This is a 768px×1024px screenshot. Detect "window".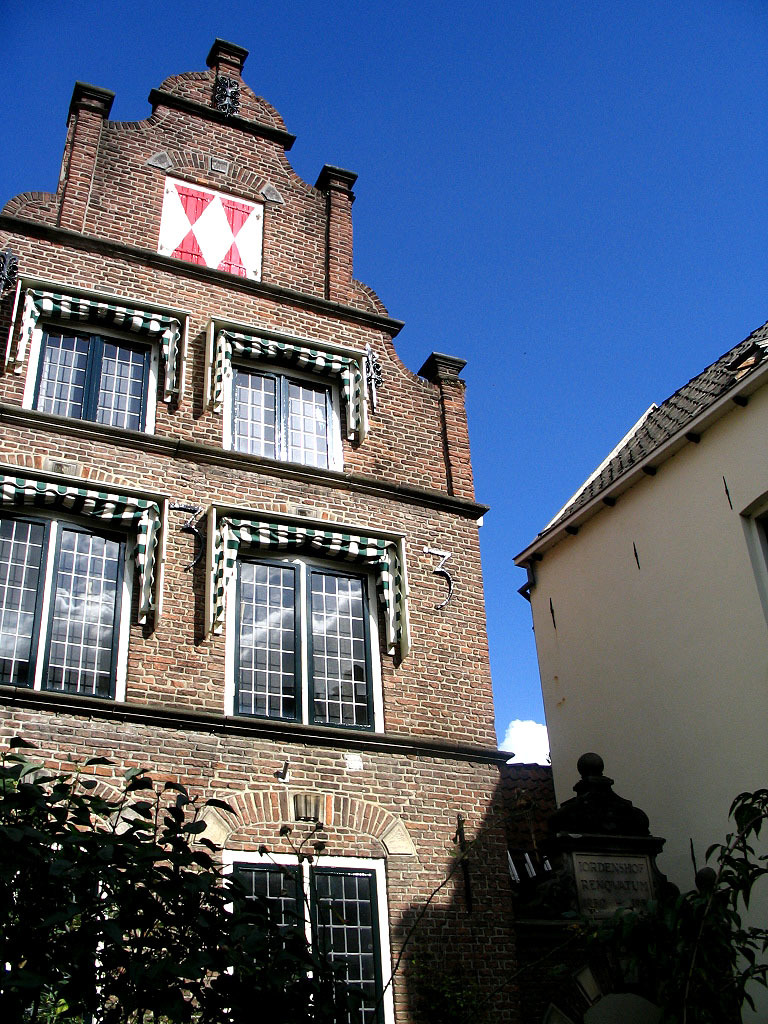
[left=205, top=520, right=382, bottom=726].
